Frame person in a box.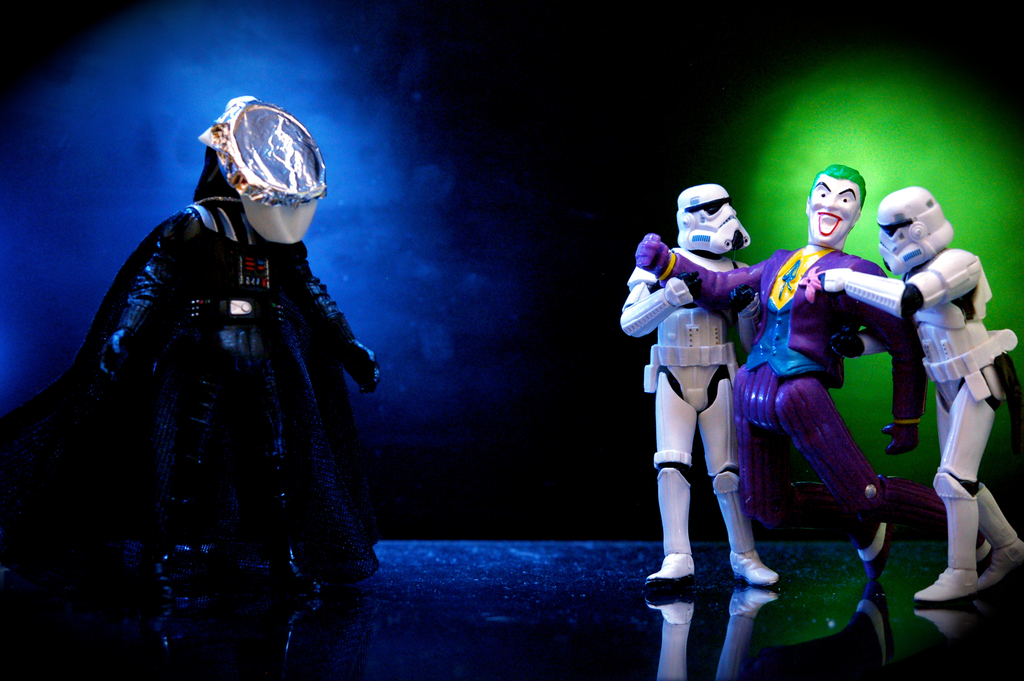
box=[50, 109, 376, 614].
